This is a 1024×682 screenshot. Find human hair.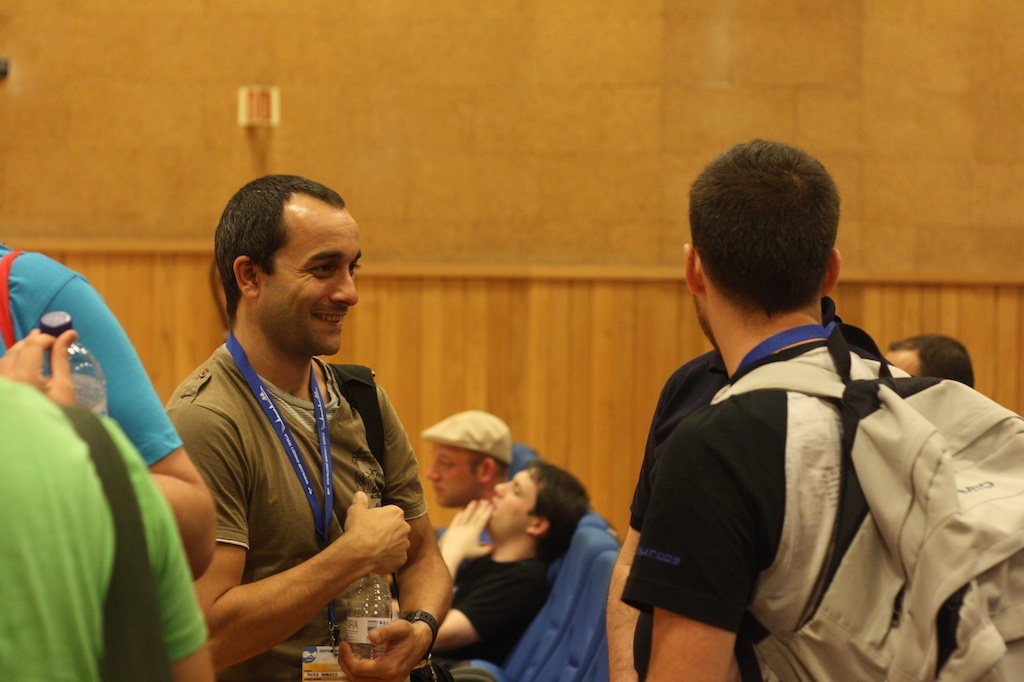
Bounding box: left=213, top=170, right=346, bottom=319.
